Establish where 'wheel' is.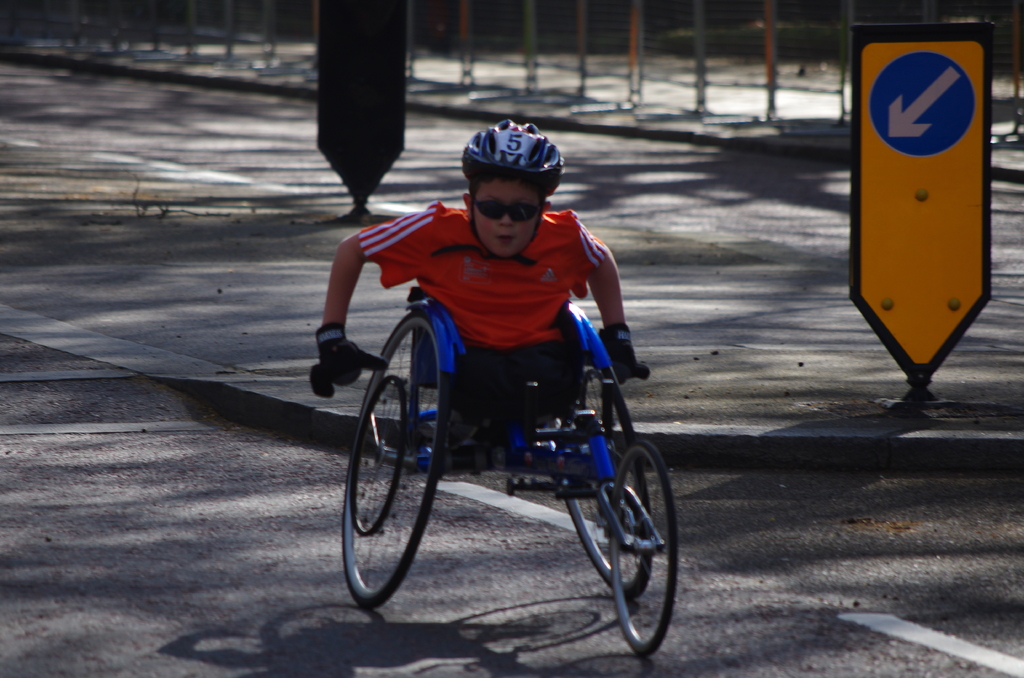
Established at BBox(556, 354, 661, 599).
